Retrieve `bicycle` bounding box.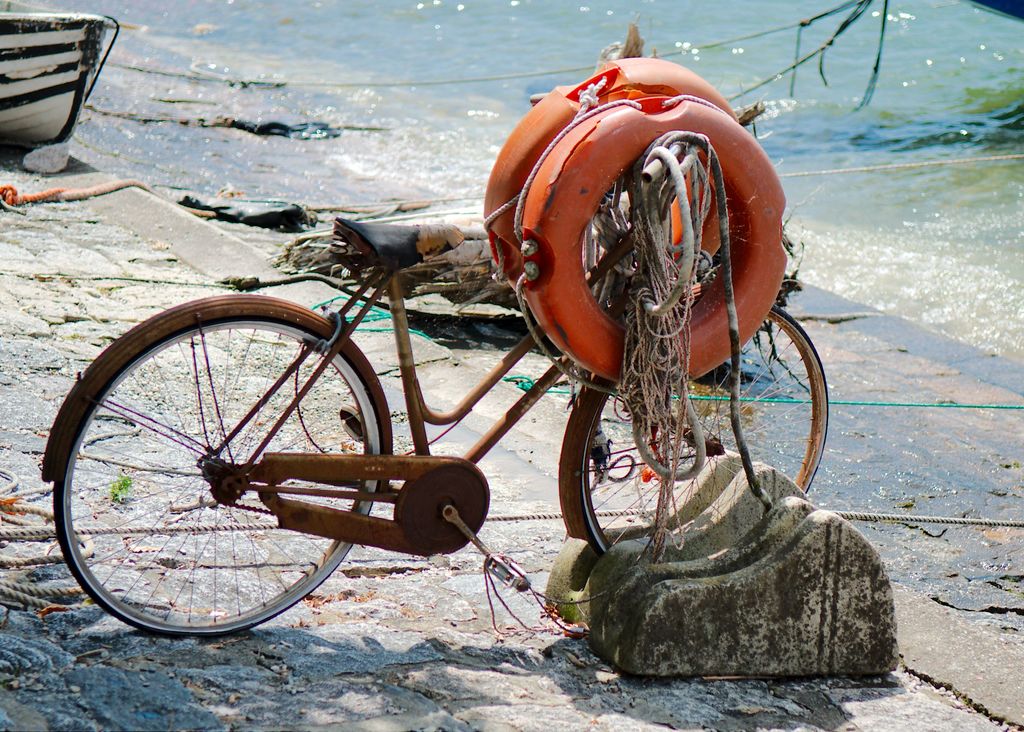
Bounding box: l=92, t=76, r=819, b=648.
